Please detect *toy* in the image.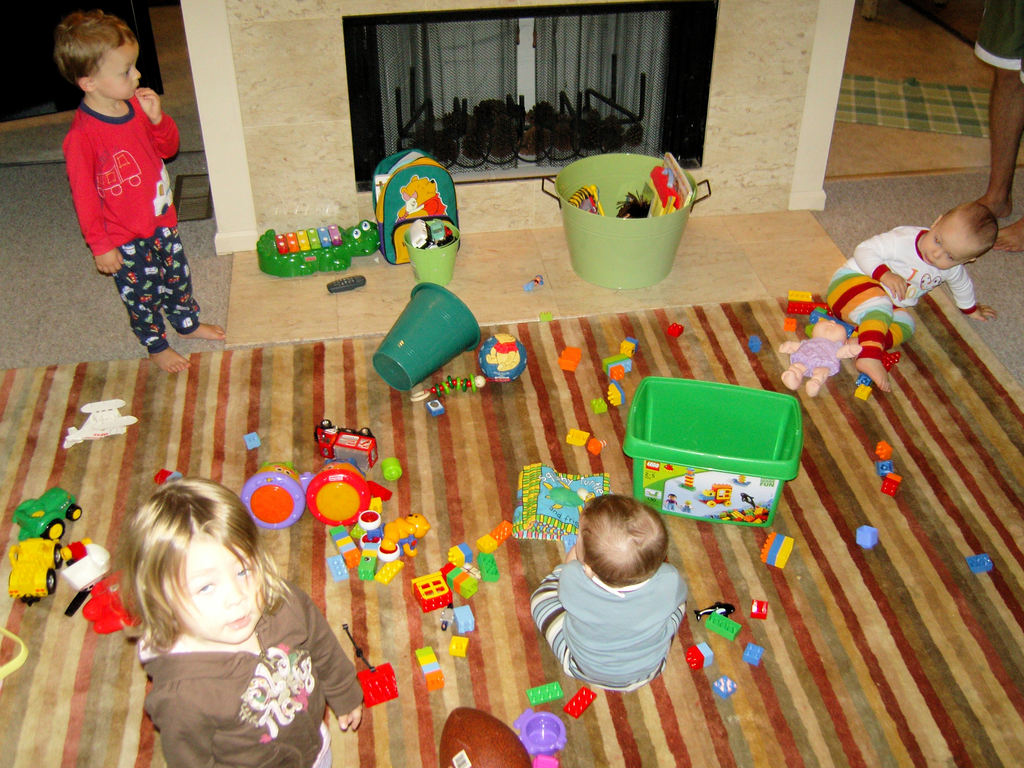
x1=63, y1=394, x2=134, y2=446.
